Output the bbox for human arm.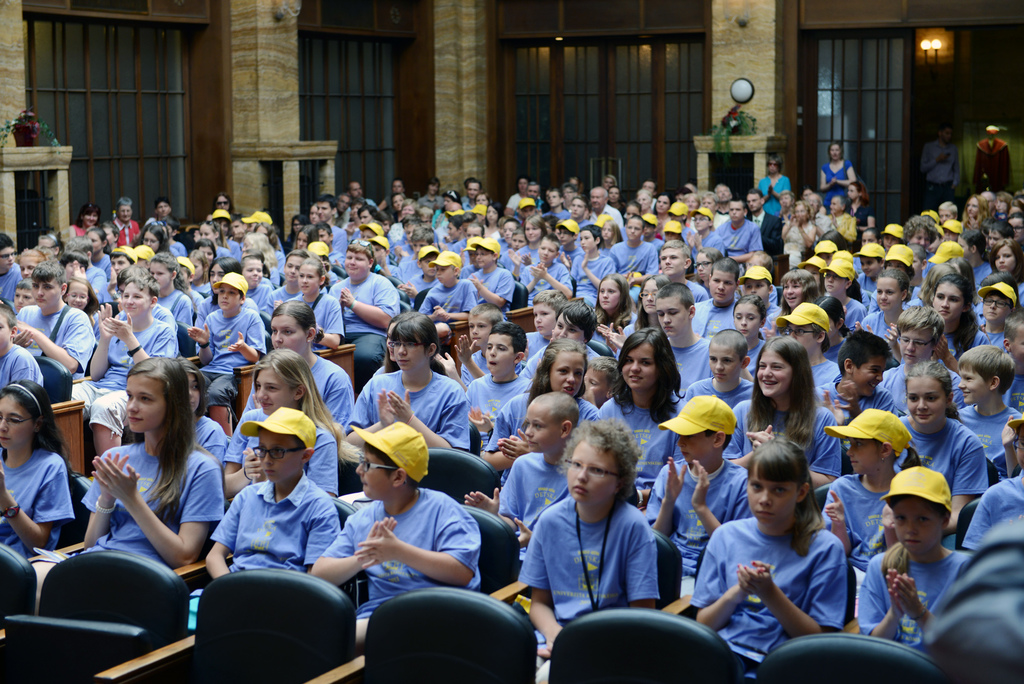
{"x1": 963, "y1": 476, "x2": 1005, "y2": 551}.
